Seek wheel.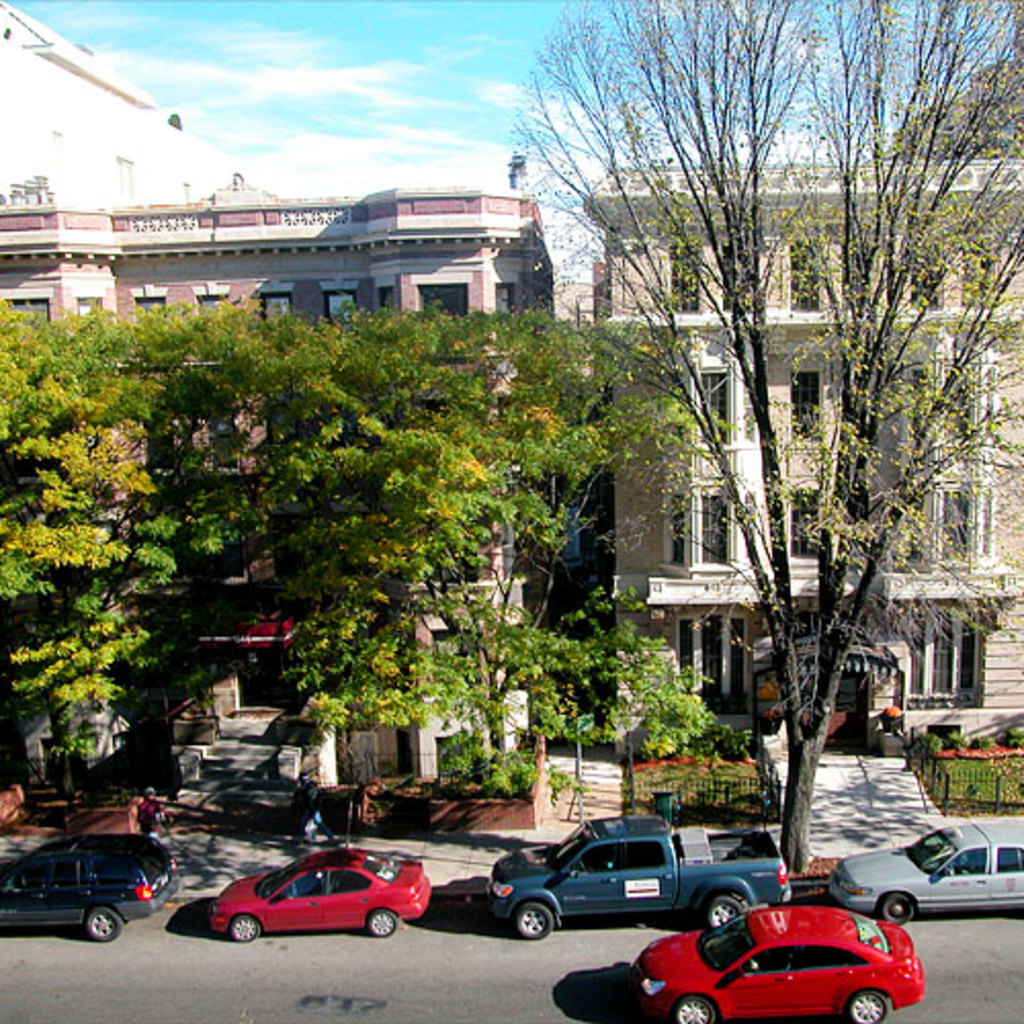
676 995 715 1022.
